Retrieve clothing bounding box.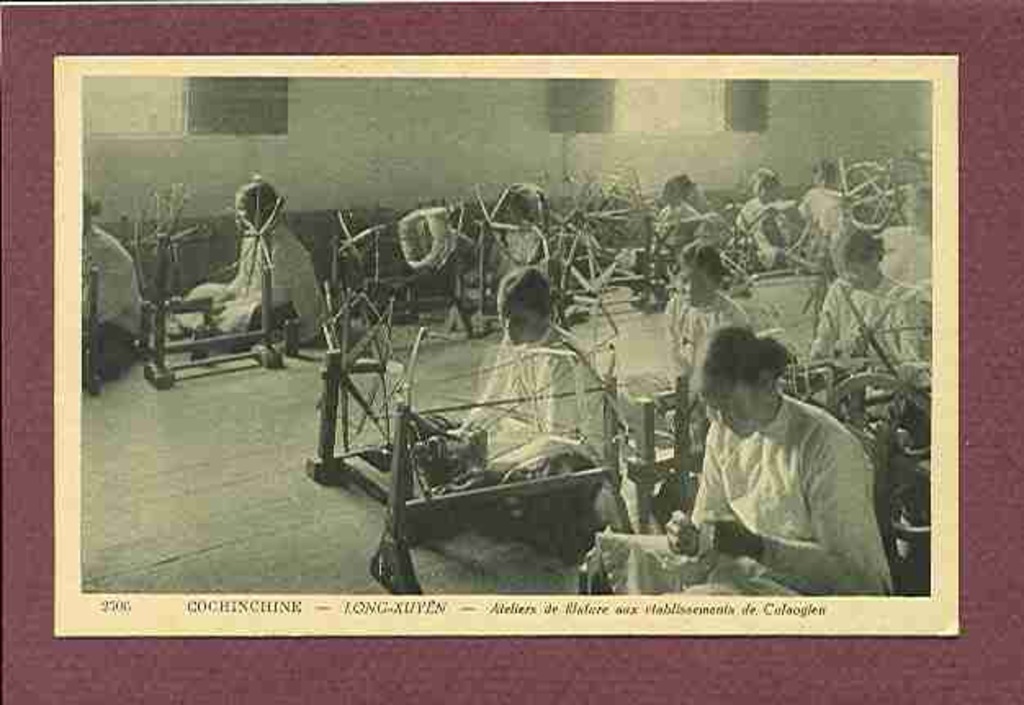
Bounding box: select_region(790, 276, 937, 415).
